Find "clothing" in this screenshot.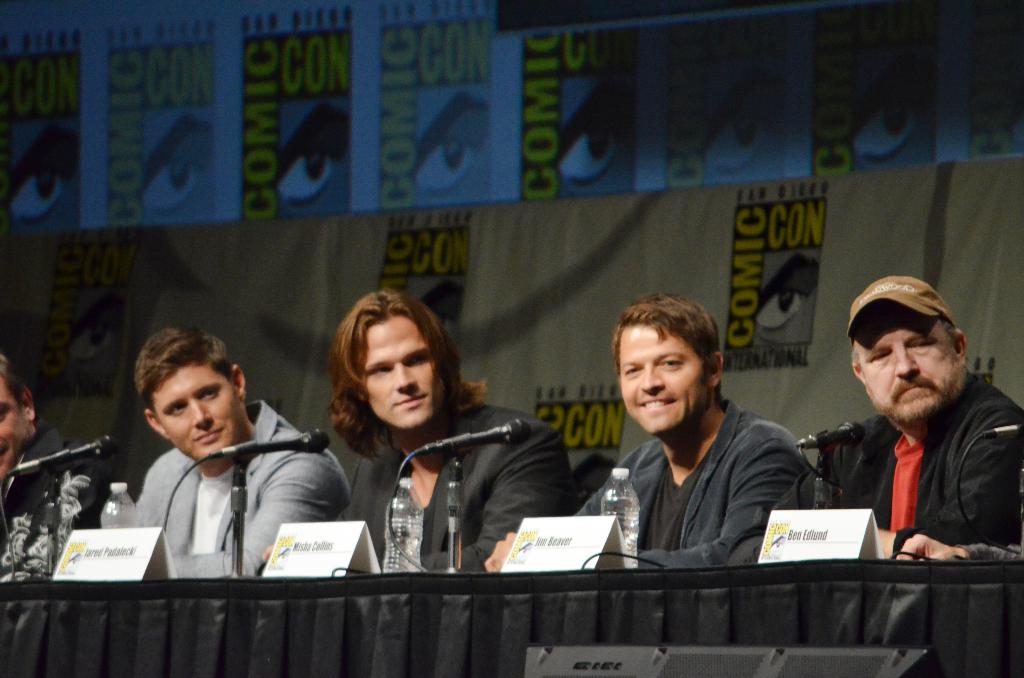
The bounding box for "clothing" is box(763, 371, 1023, 557).
